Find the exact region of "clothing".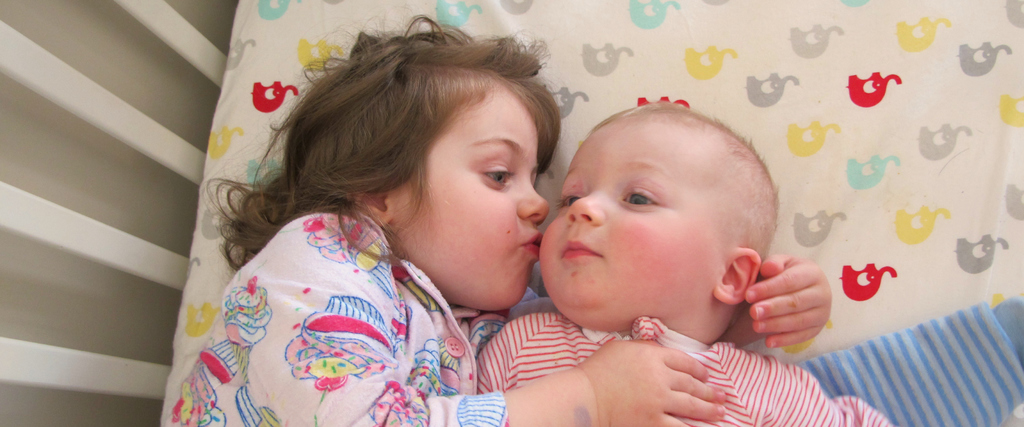
Exact region: 493 311 914 426.
